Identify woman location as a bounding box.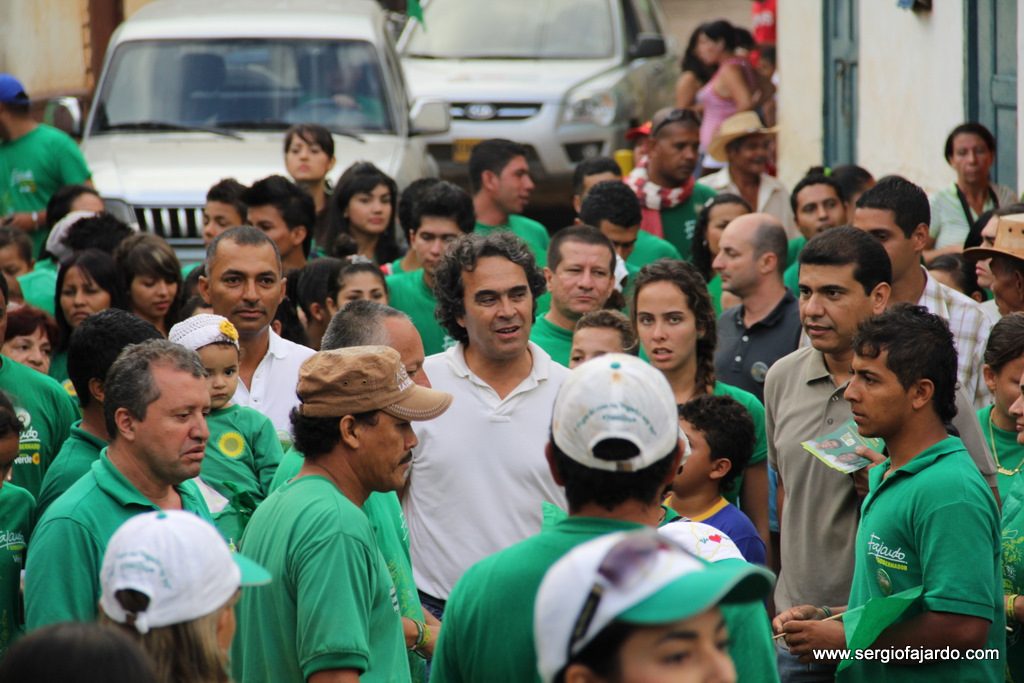
<region>324, 260, 389, 318</region>.
